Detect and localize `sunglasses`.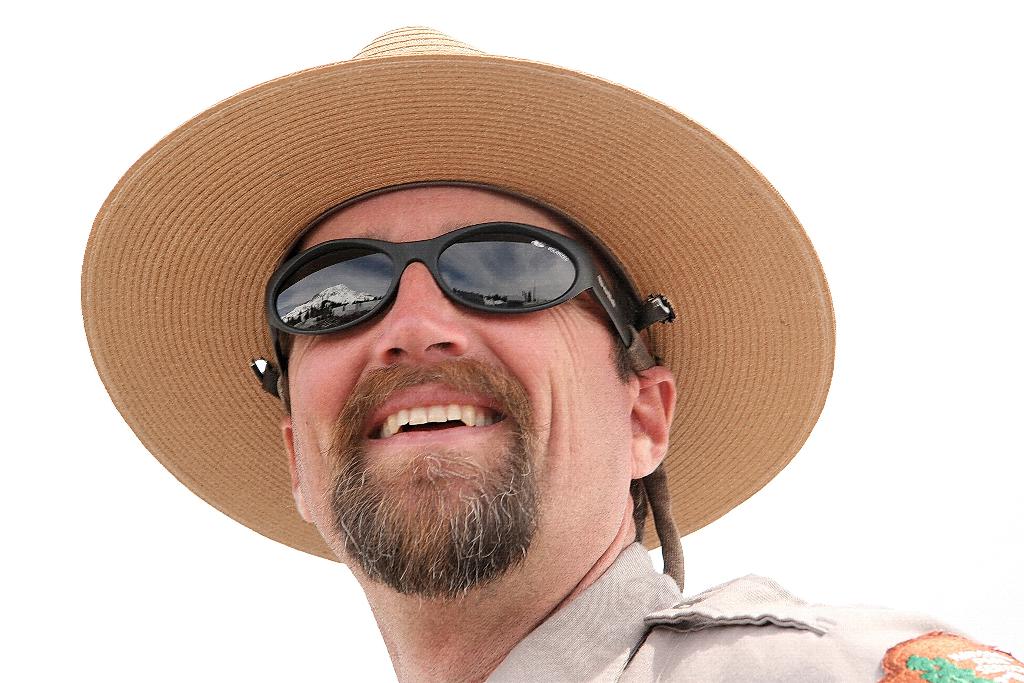
Localized at <box>266,217,632,370</box>.
